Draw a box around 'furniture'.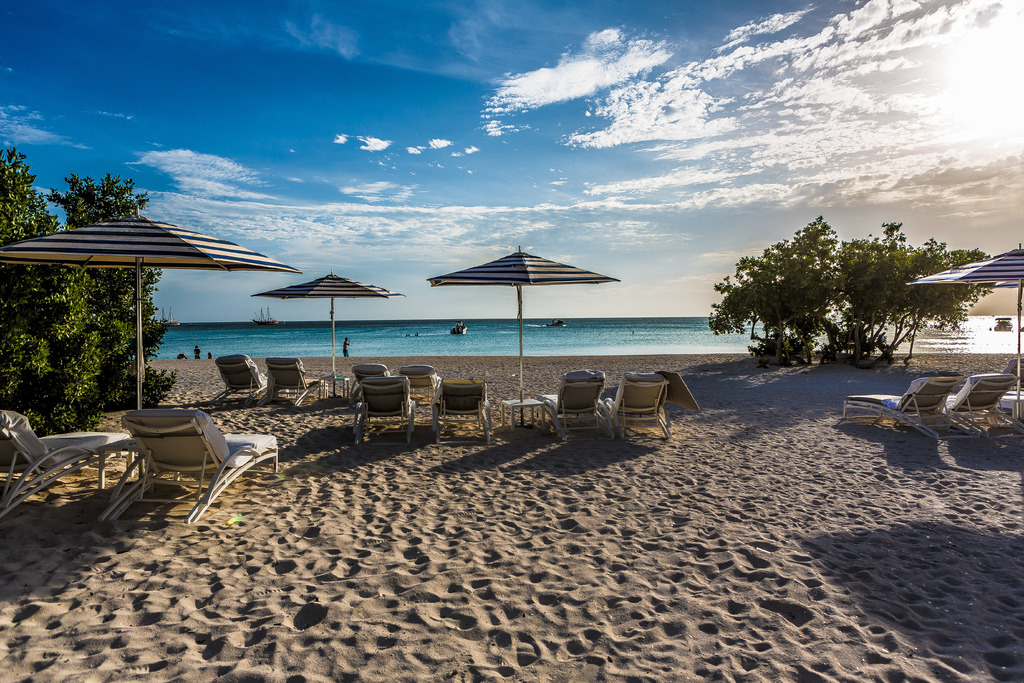
crop(0, 408, 131, 512).
